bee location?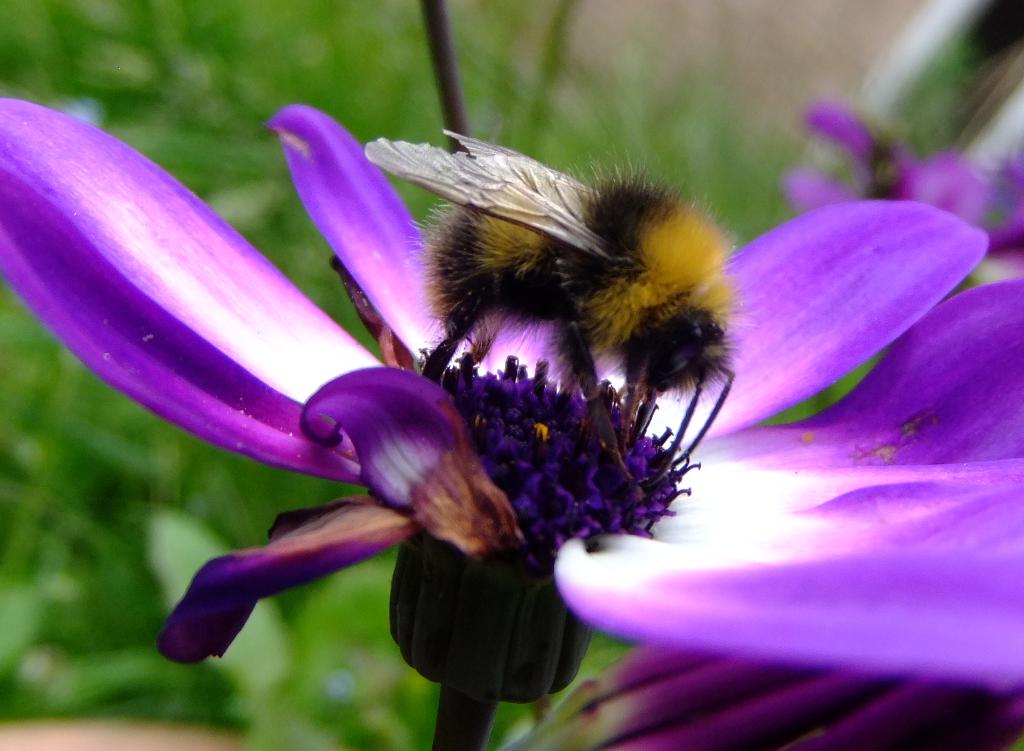
l=364, t=130, r=749, b=458
